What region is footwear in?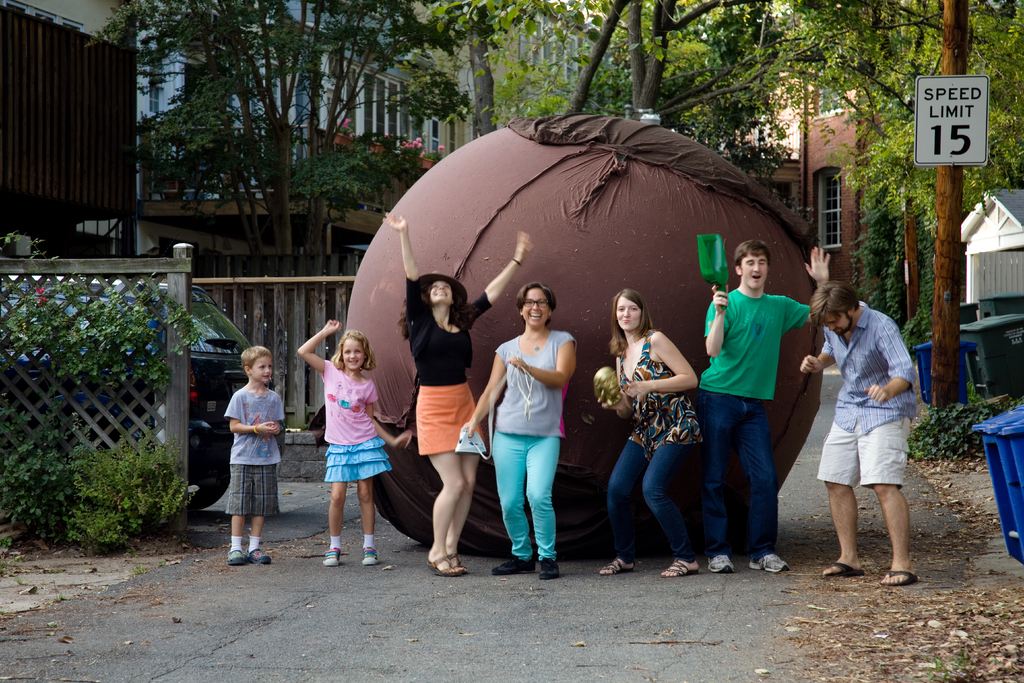
449 551 471 572.
